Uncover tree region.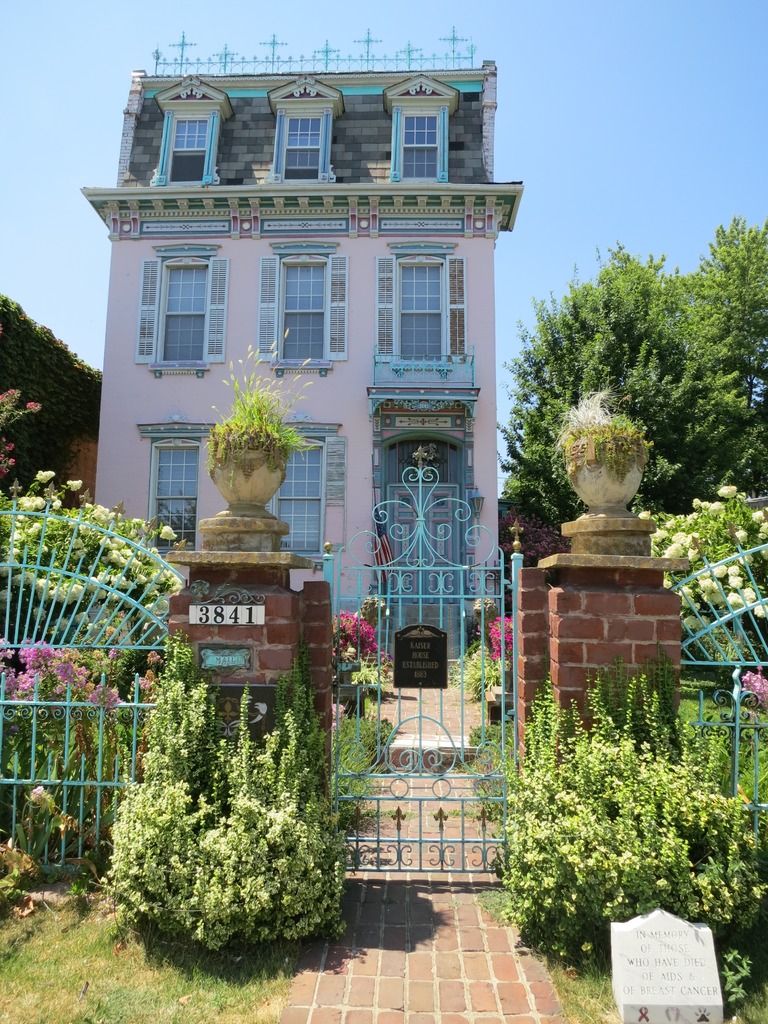
Uncovered: BBox(492, 256, 767, 518).
